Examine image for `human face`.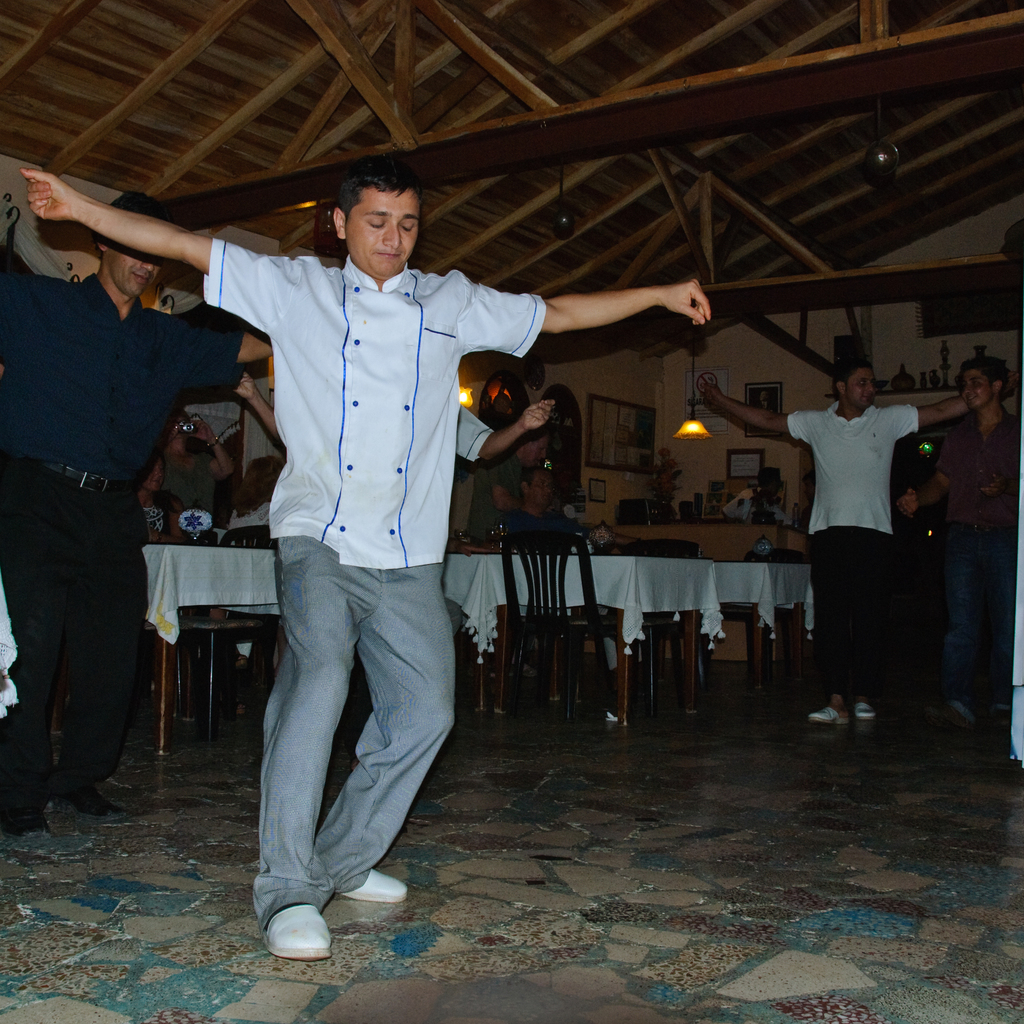
Examination result: <box>532,480,550,506</box>.
